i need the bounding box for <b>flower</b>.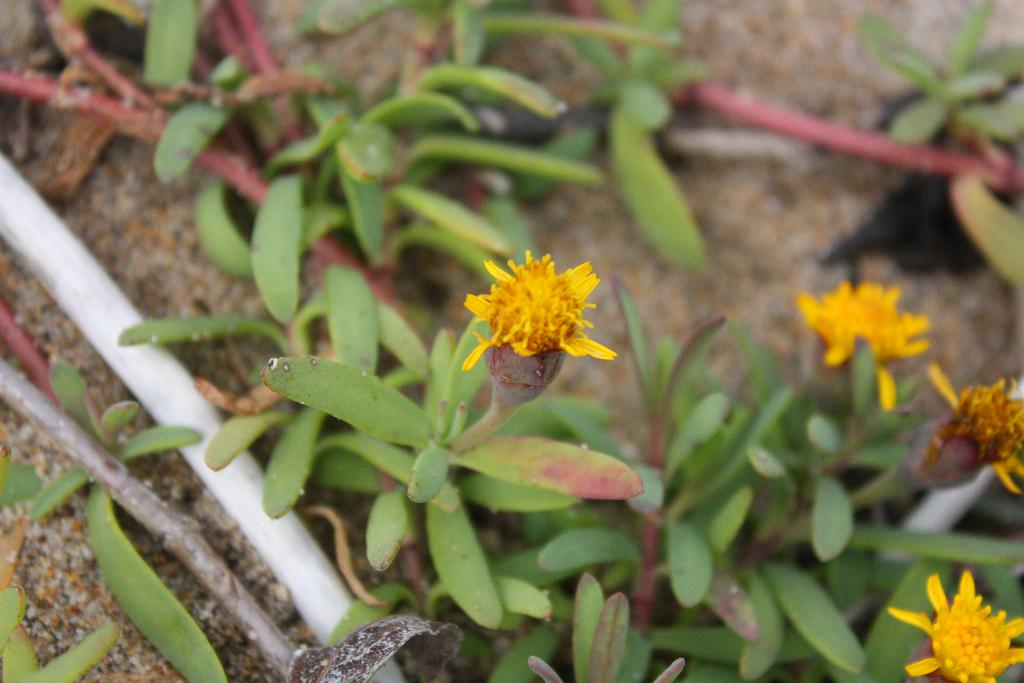
Here it is: box=[778, 276, 930, 421].
